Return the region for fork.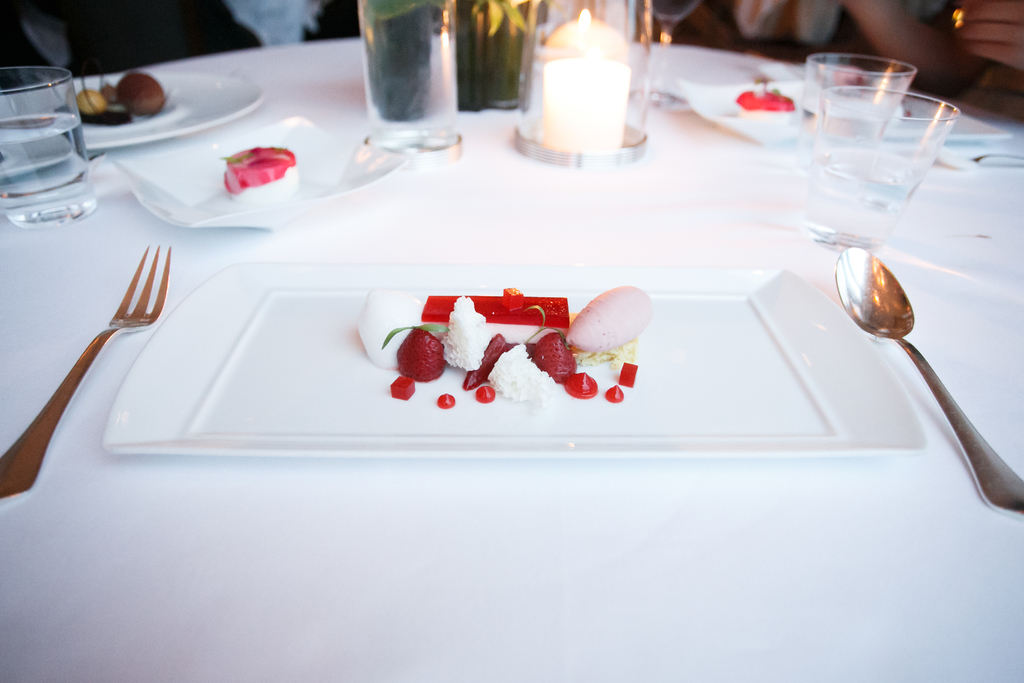
[left=0, top=247, right=168, bottom=501].
